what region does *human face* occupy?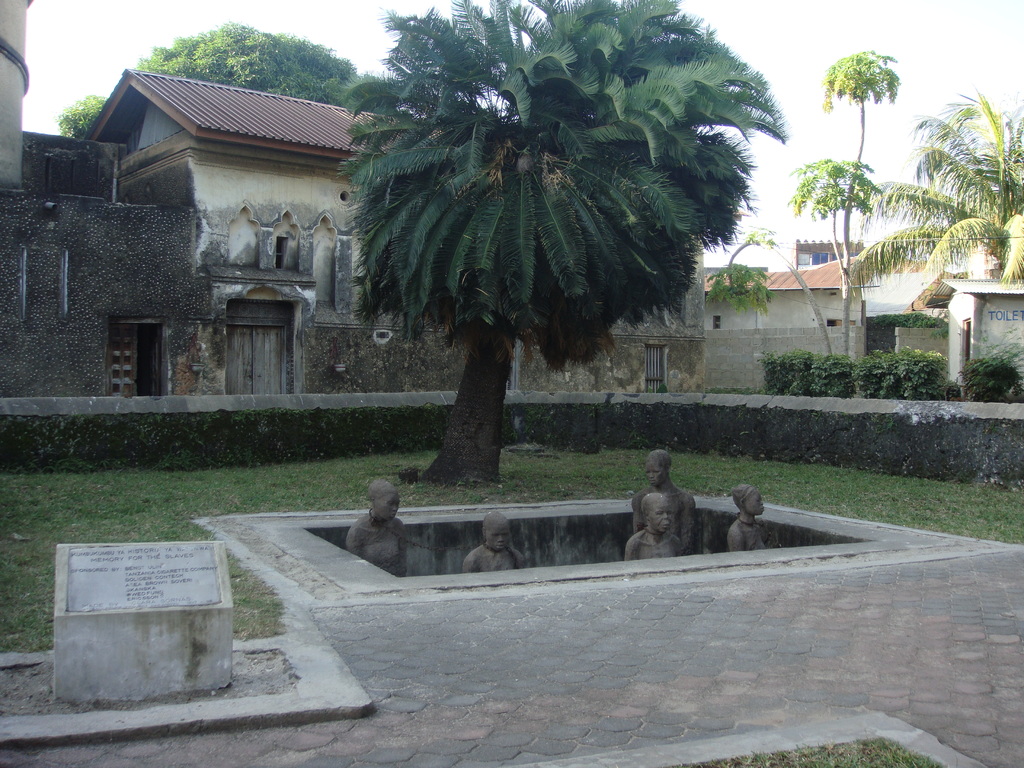
pyautogui.locateOnScreen(373, 492, 401, 524).
